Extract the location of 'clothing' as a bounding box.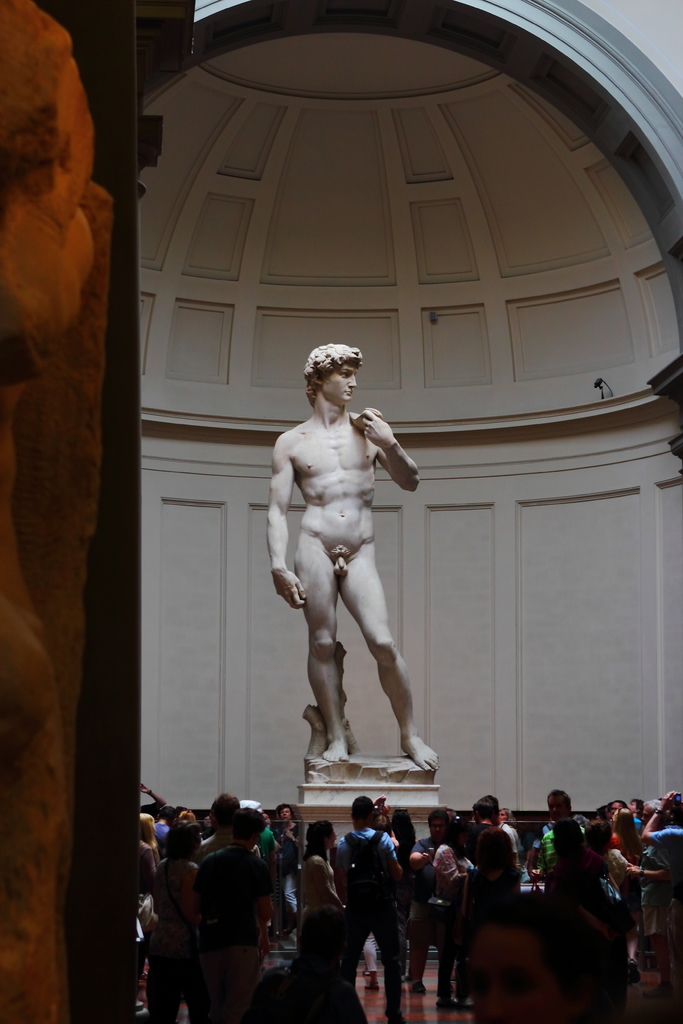
pyautogui.locateOnScreen(330, 802, 427, 995).
